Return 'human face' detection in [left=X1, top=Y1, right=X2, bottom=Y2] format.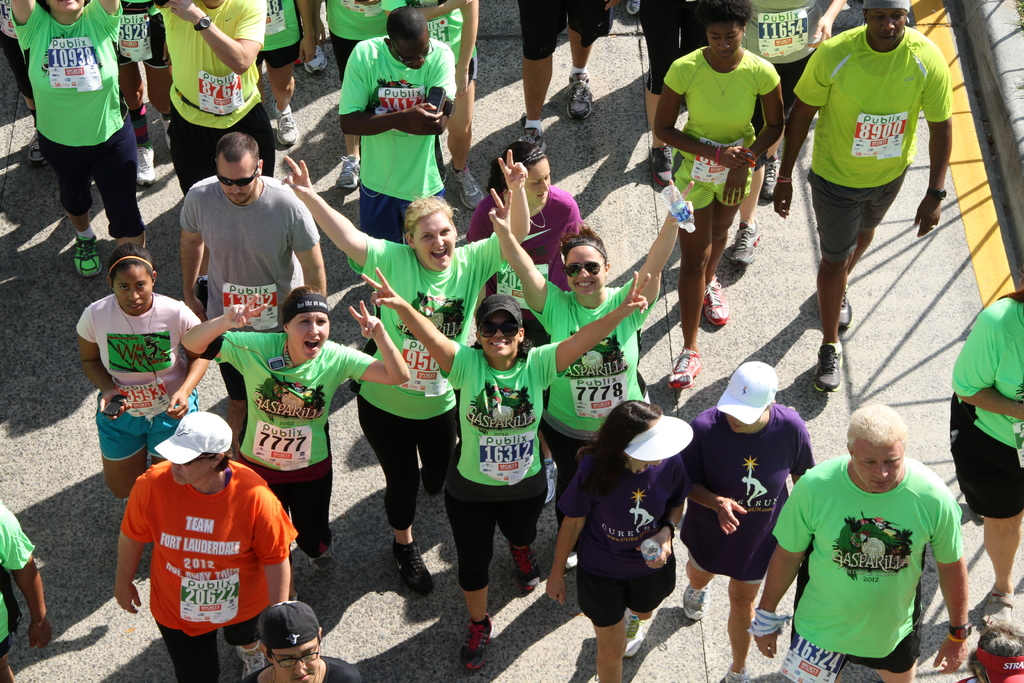
[left=864, top=4, right=906, bottom=41].
